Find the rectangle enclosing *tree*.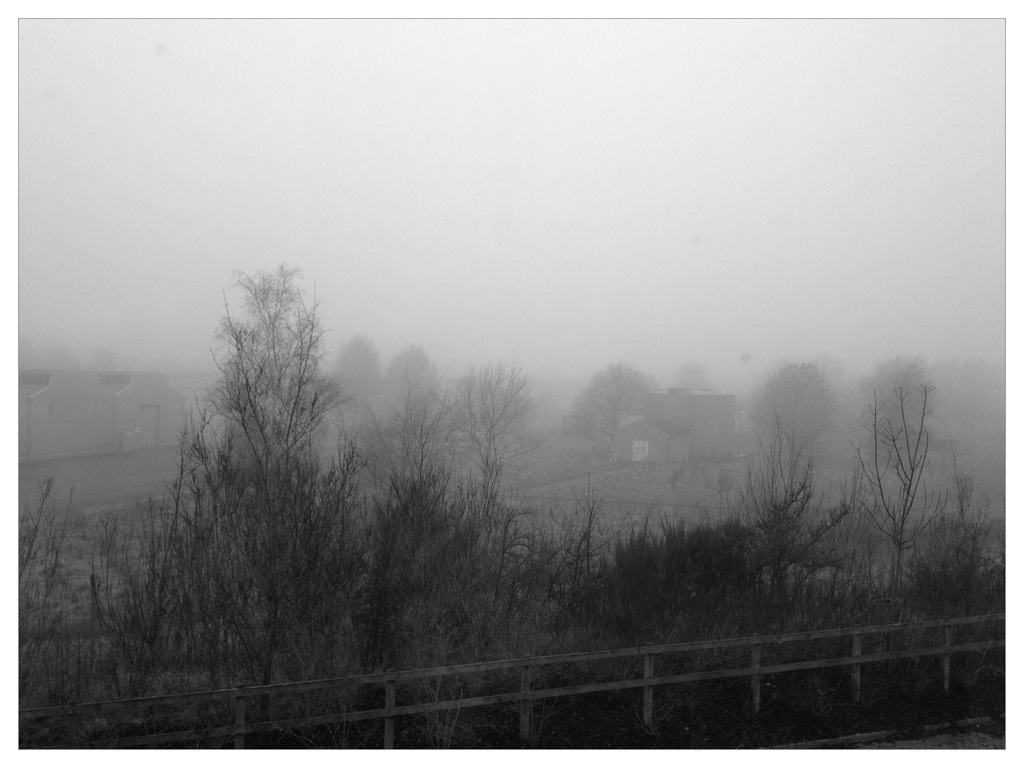
x1=153, y1=233, x2=353, y2=618.
